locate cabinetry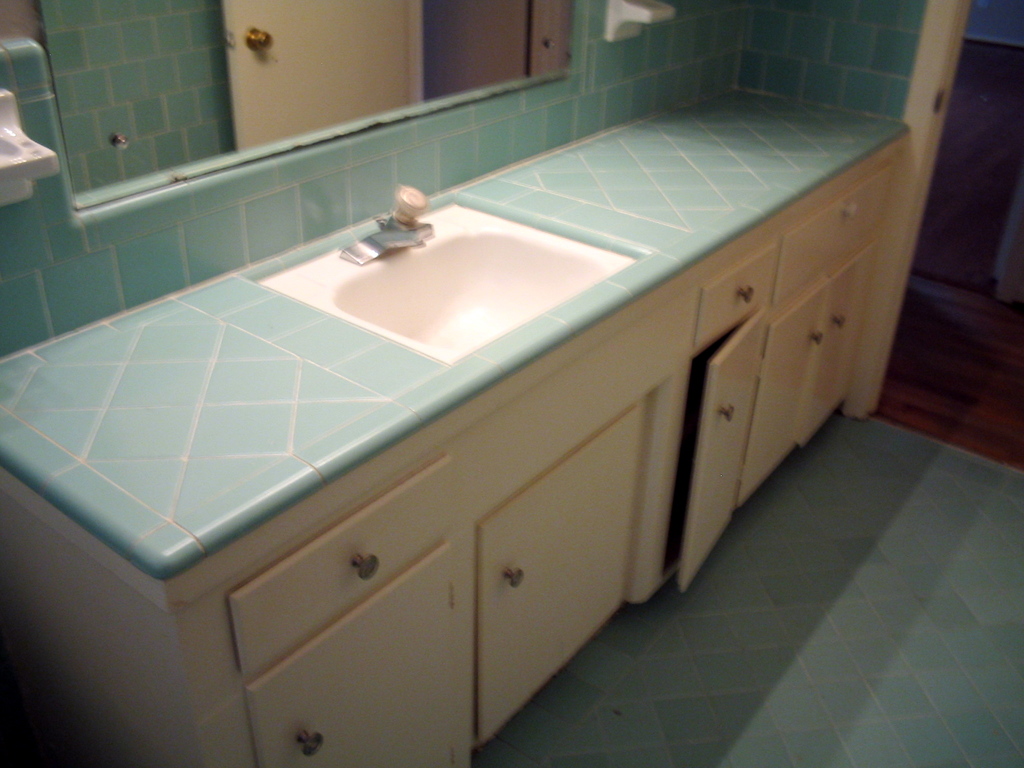
rect(0, 134, 902, 767)
